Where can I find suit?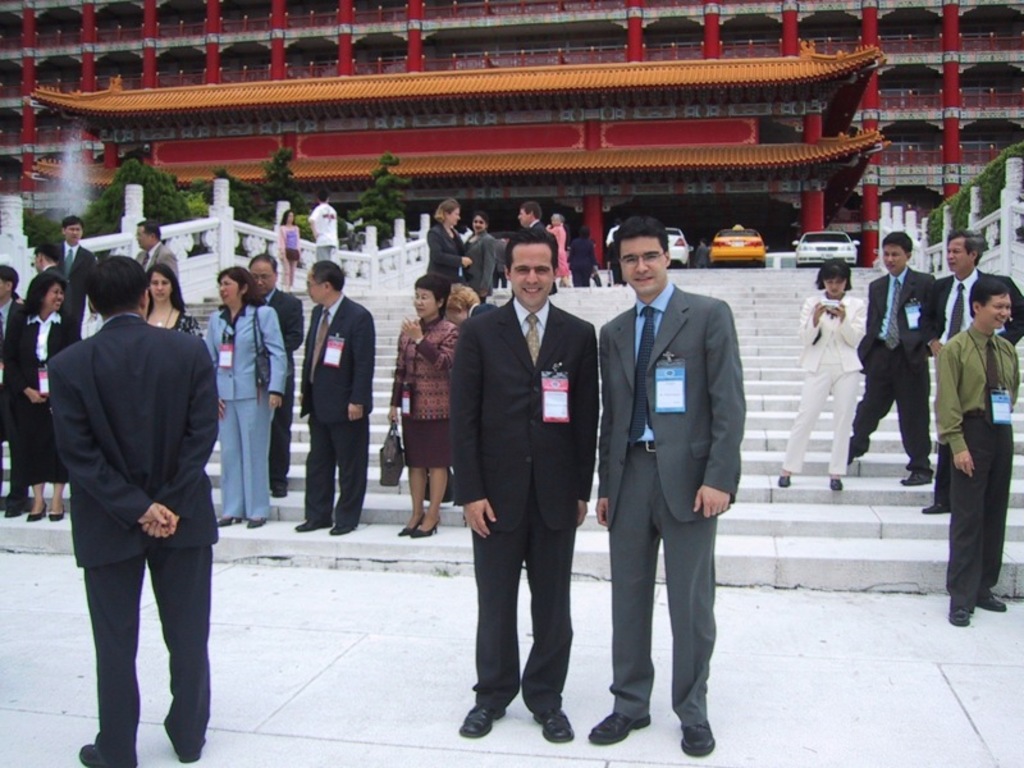
You can find it at pyautogui.locateOnScreen(918, 269, 1023, 499).
